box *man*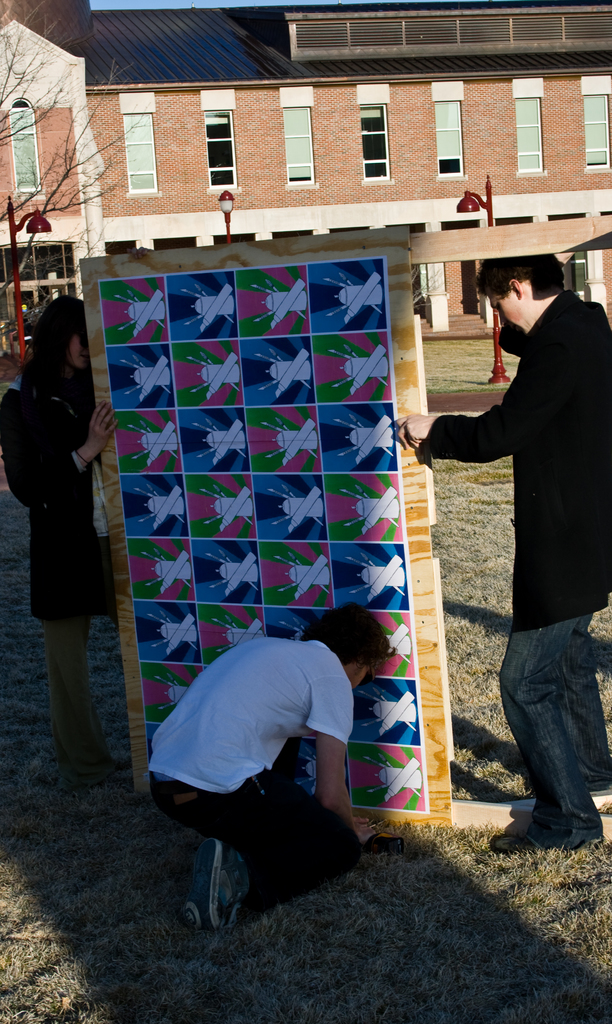
[x1=390, y1=251, x2=611, y2=854]
